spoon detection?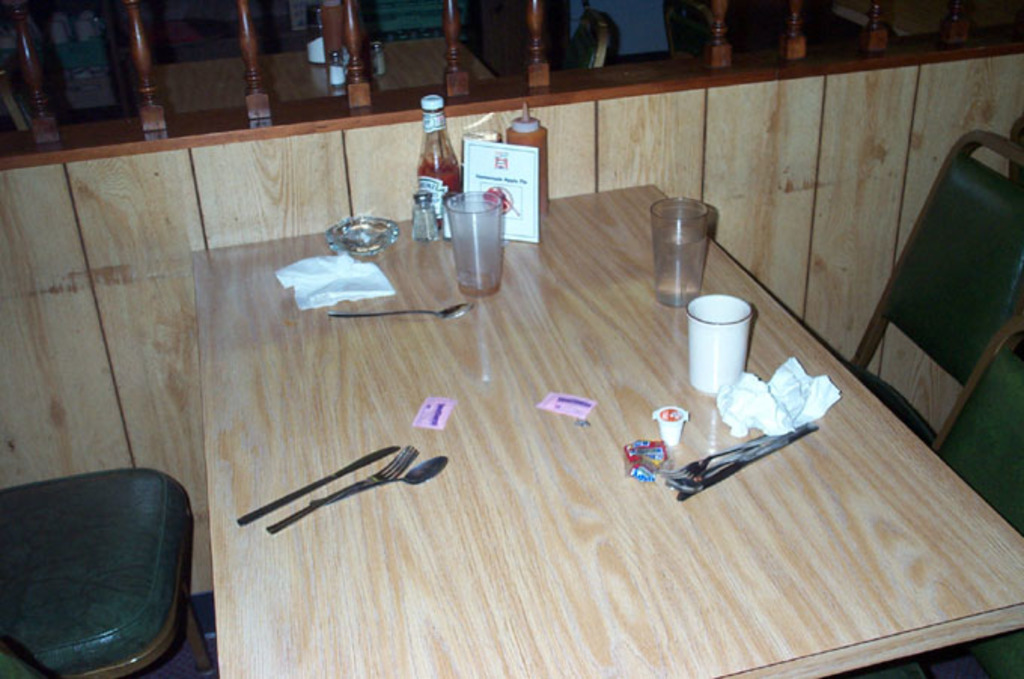
bbox=(330, 304, 473, 322)
